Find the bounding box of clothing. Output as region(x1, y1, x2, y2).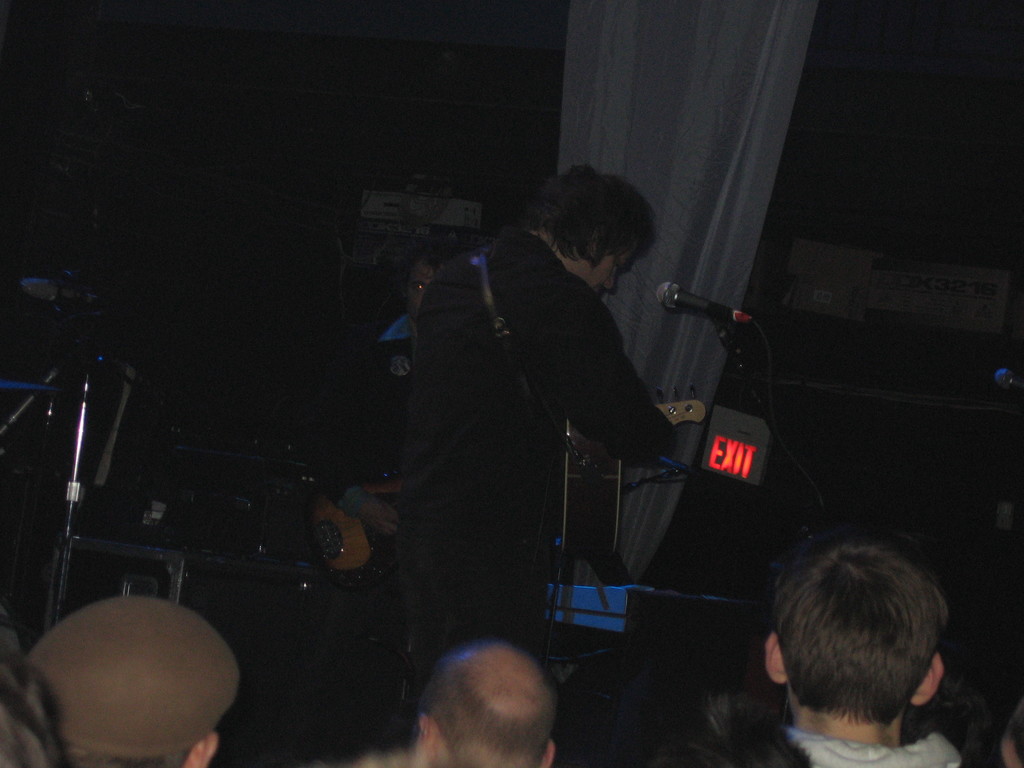
region(787, 721, 965, 767).
